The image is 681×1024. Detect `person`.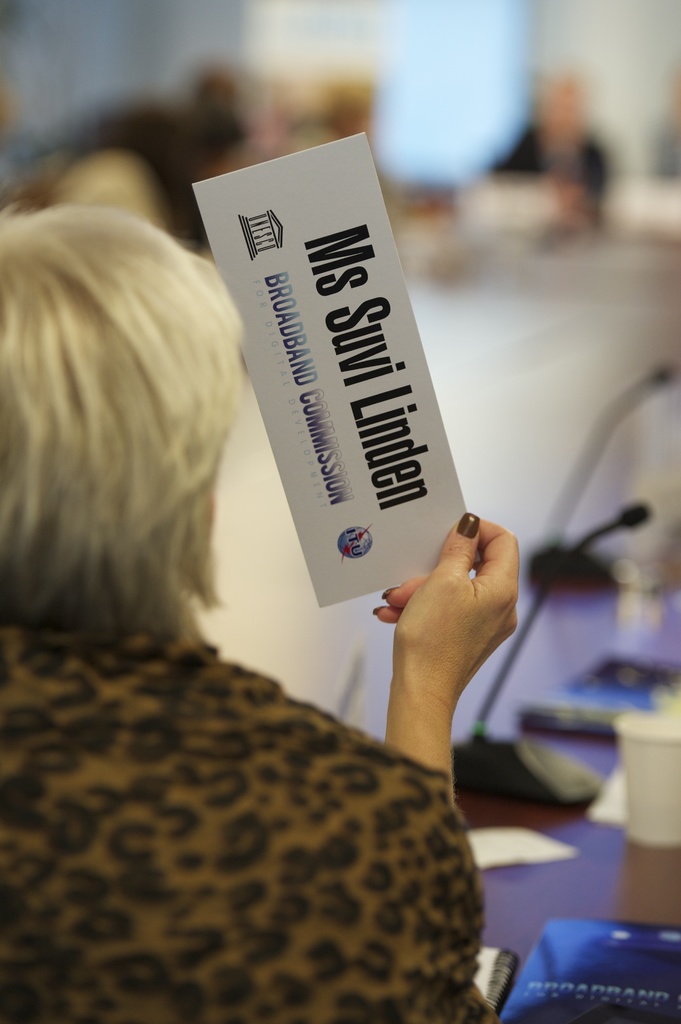
Detection: x1=0 y1=205 x2=518 y2=1023.
